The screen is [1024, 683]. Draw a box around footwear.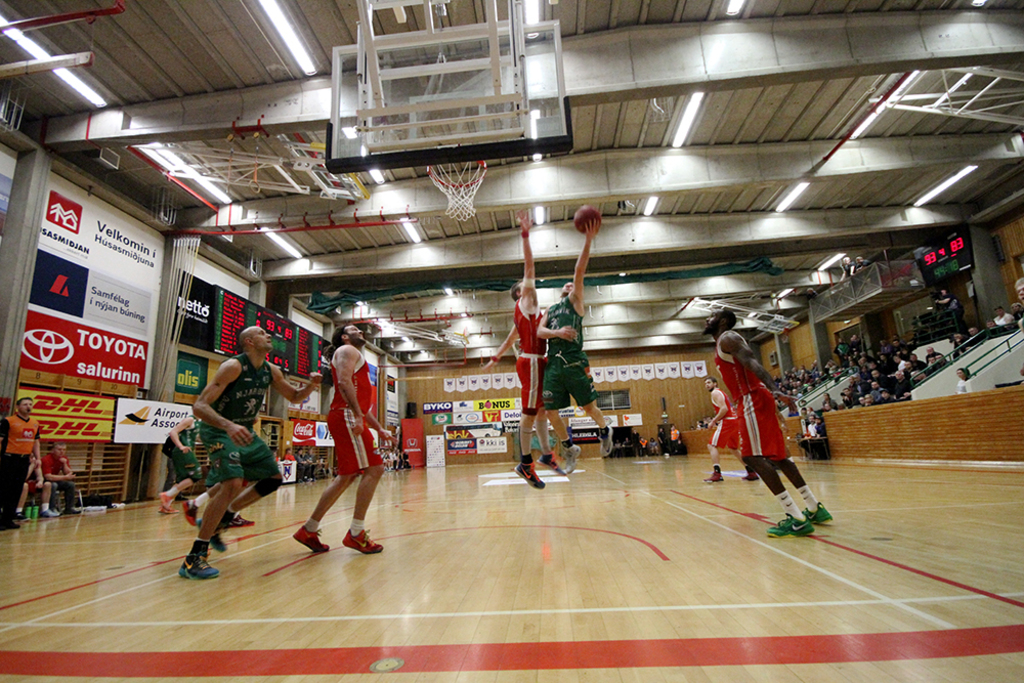
detection(197, 520, 229, 551).
